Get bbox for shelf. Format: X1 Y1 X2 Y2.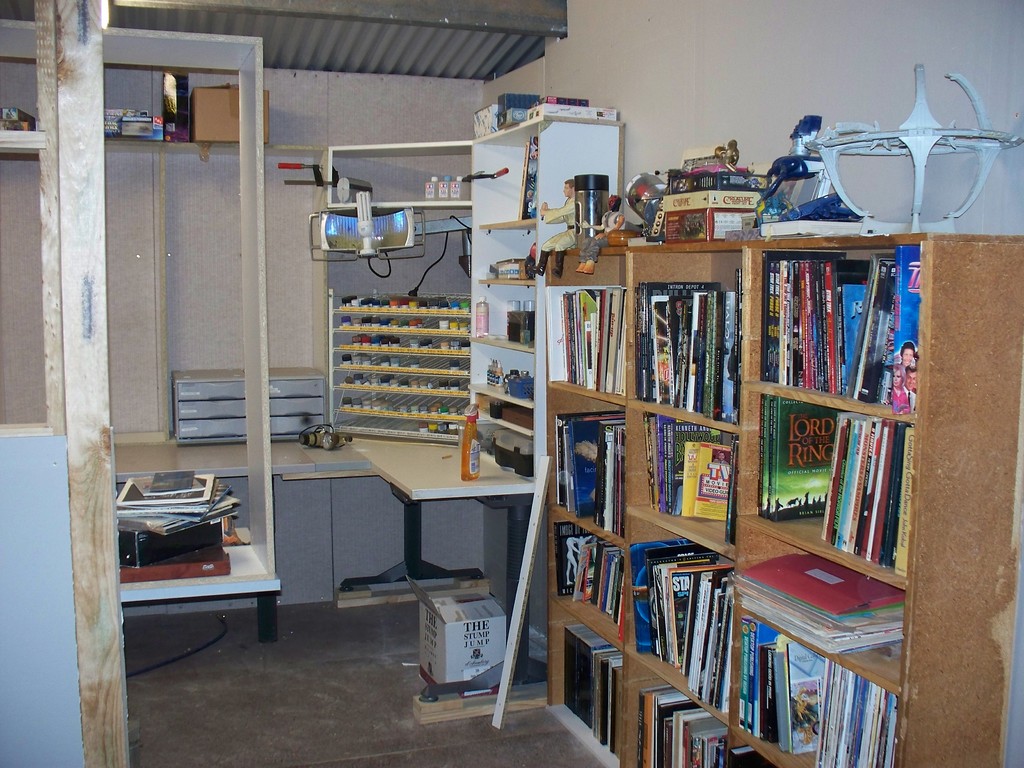
554 256 630 415.
